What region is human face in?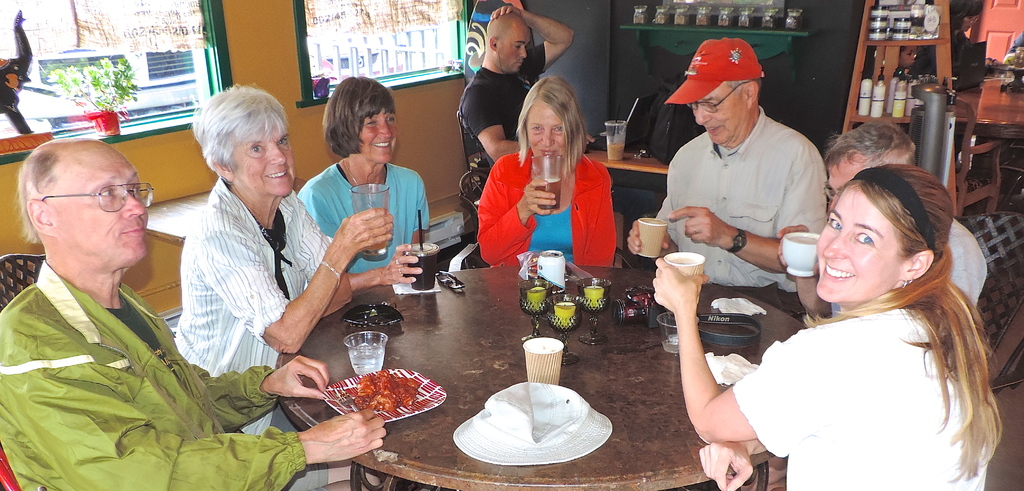
box=[957, 15, 979, 33].
